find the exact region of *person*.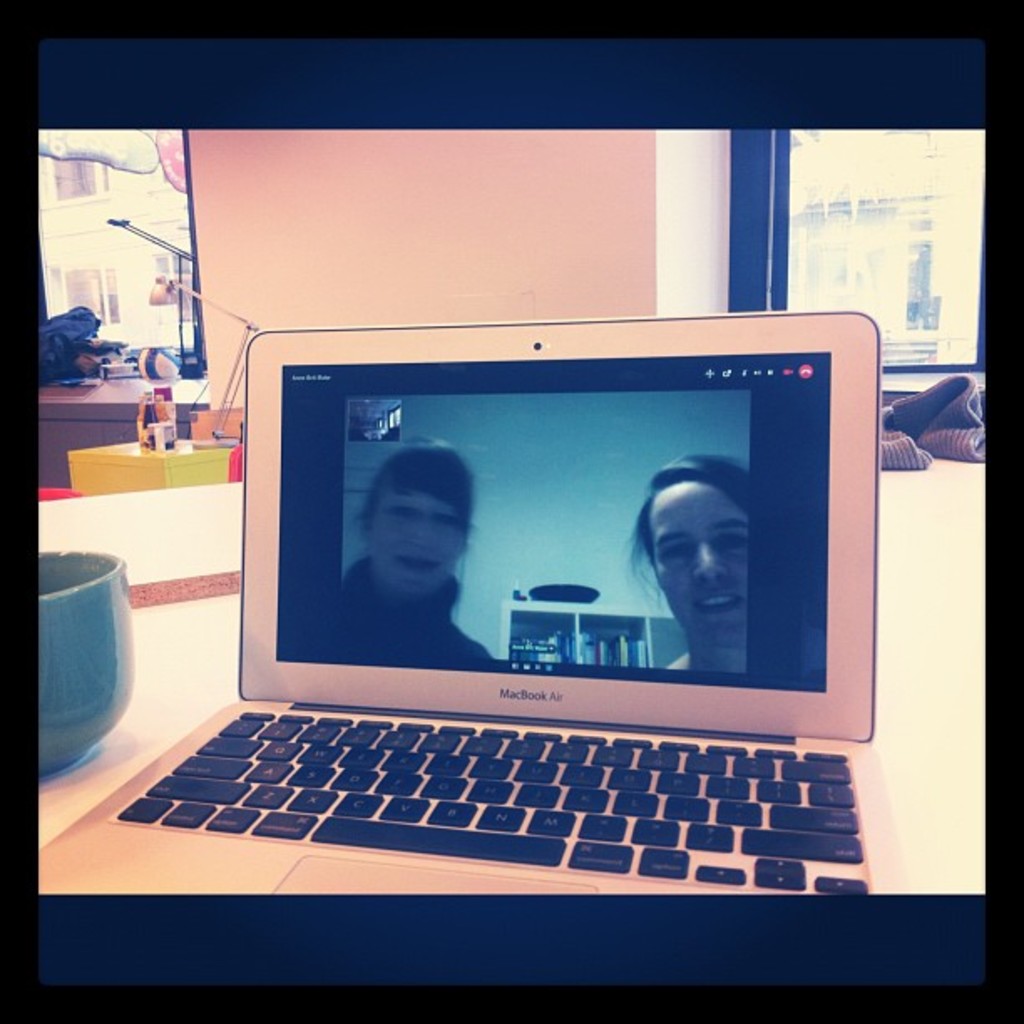
Exact region: {"left": 632, "top": 450, "right": 746, "bottom": 681}.
